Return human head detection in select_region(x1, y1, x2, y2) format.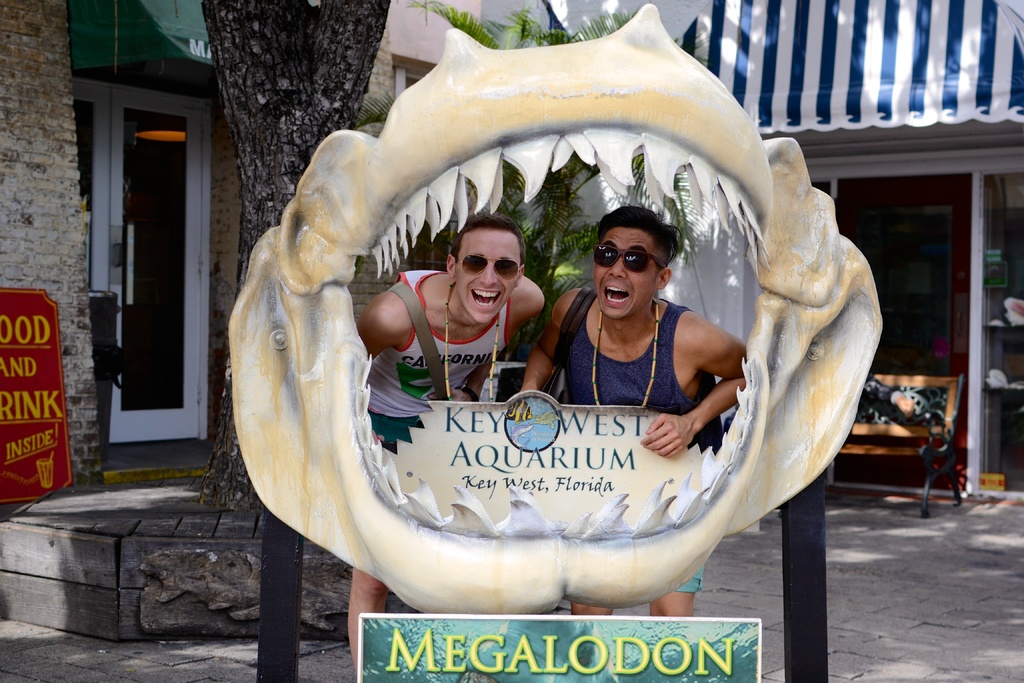
select_region(582, 190, 689, 344).
